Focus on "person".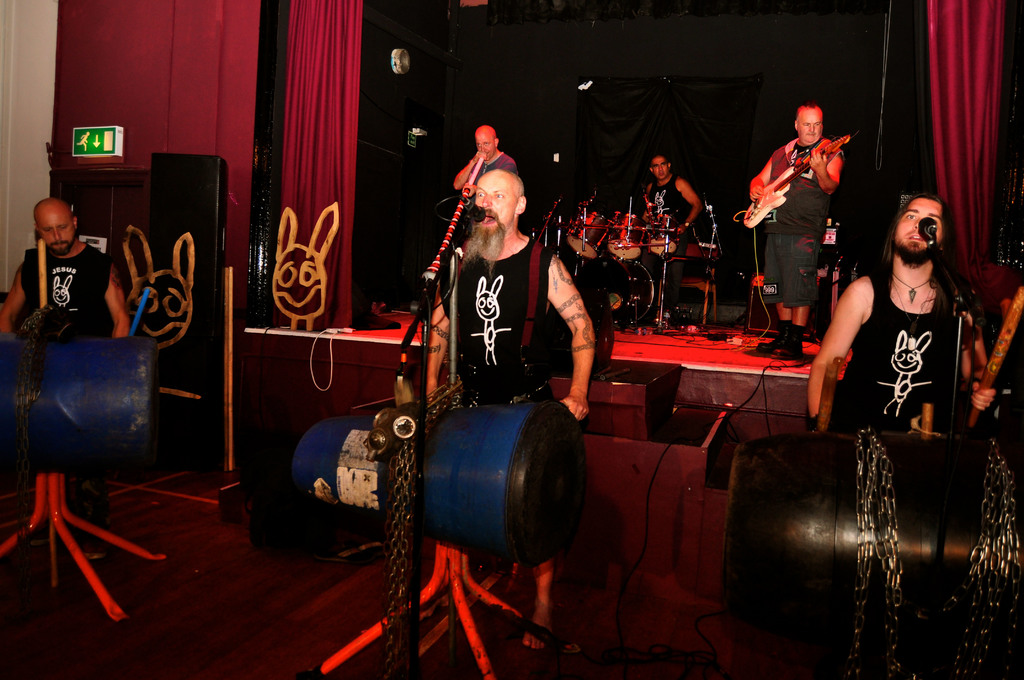
Focused at 427 166 594 649.
